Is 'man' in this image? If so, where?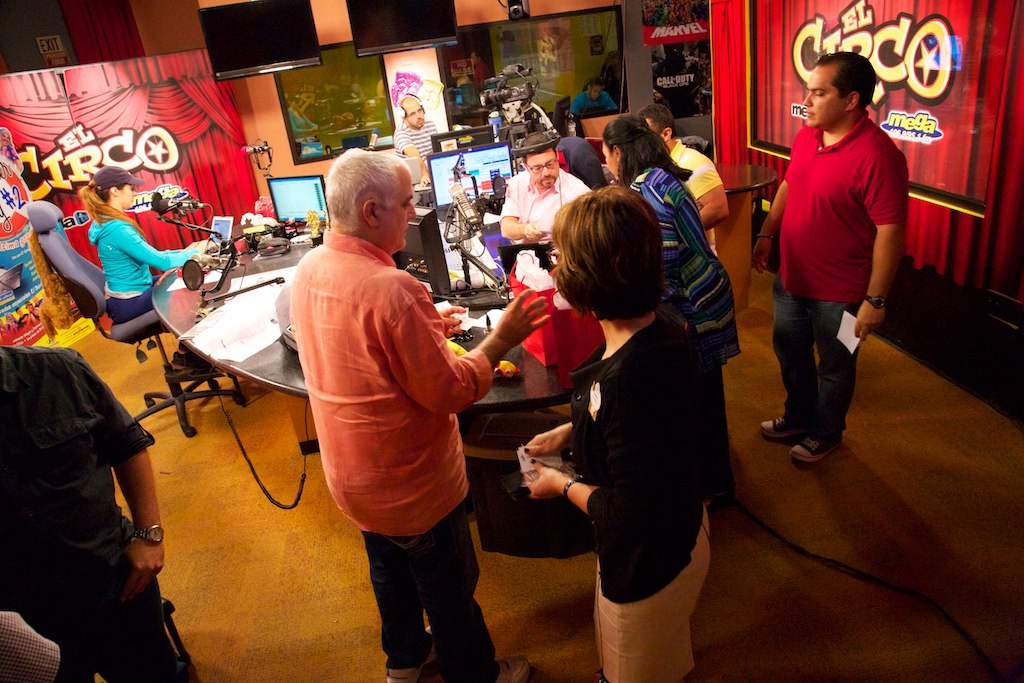
Yes, at box=[17, 306, 32, 326].
